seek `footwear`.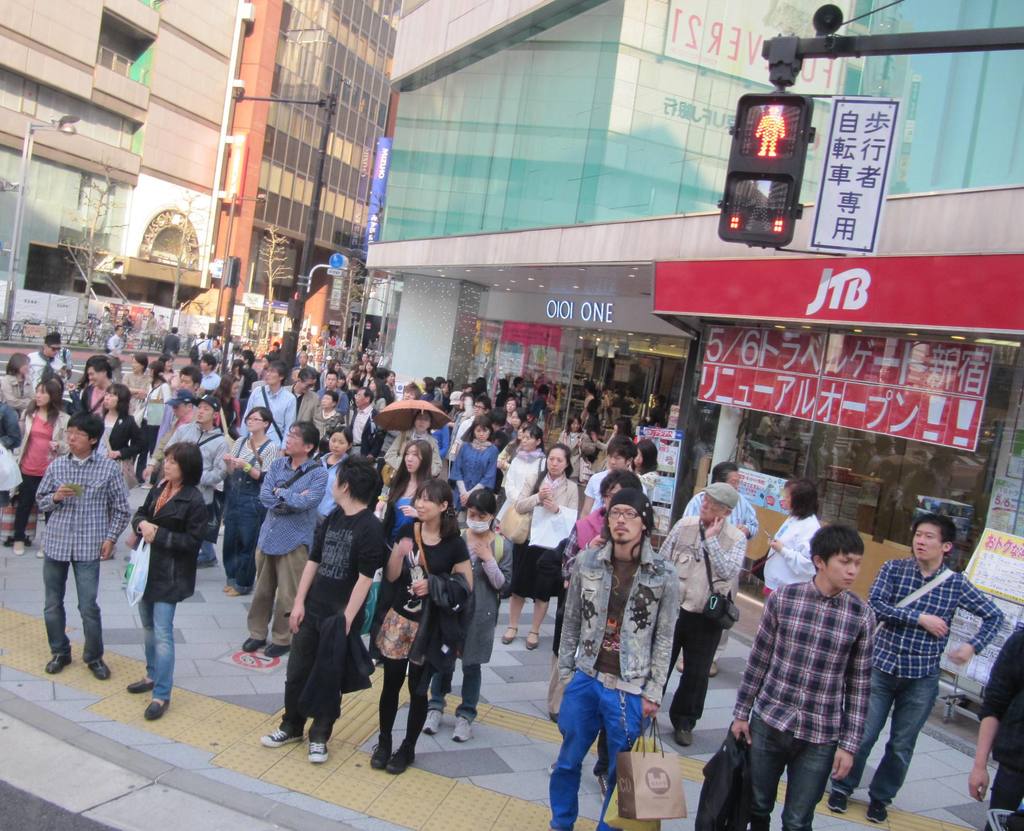
bbox=(596, 770, 605, 802).
